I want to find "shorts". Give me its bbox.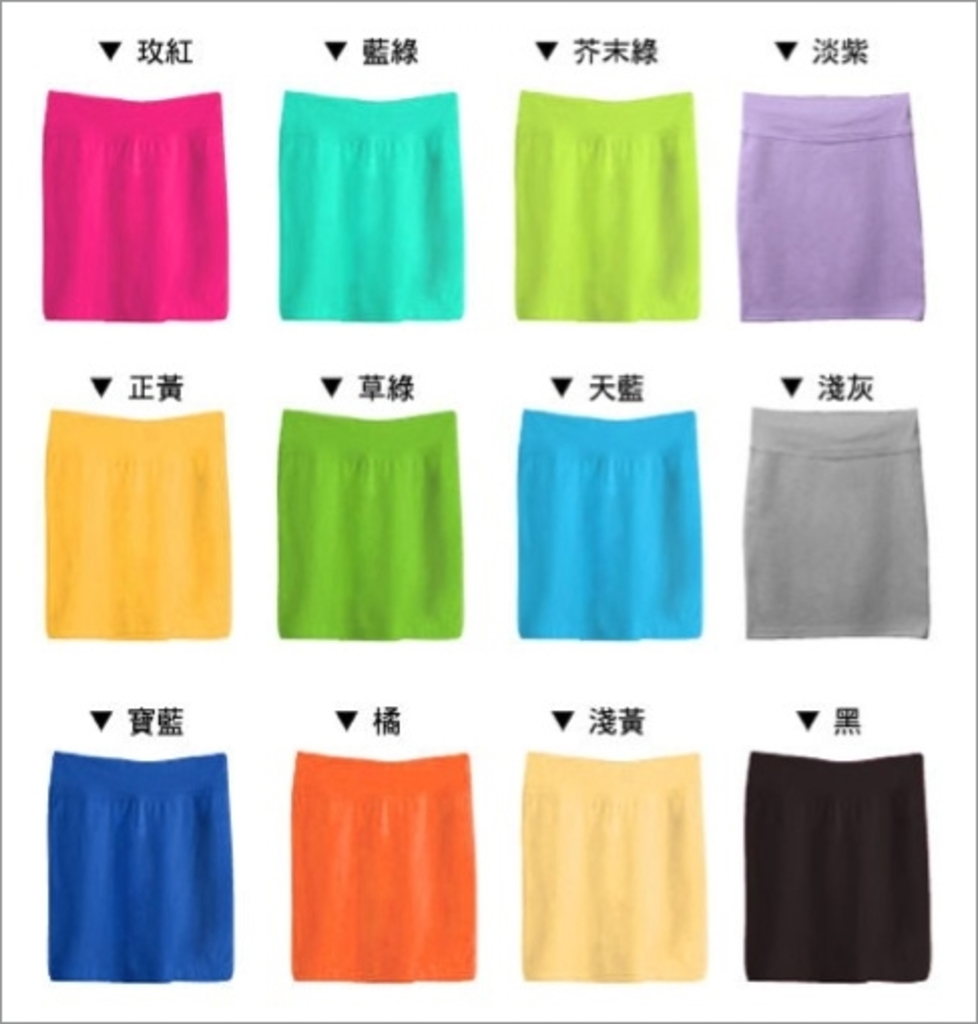
[left=518, top=755, right=703, bottom=976].
